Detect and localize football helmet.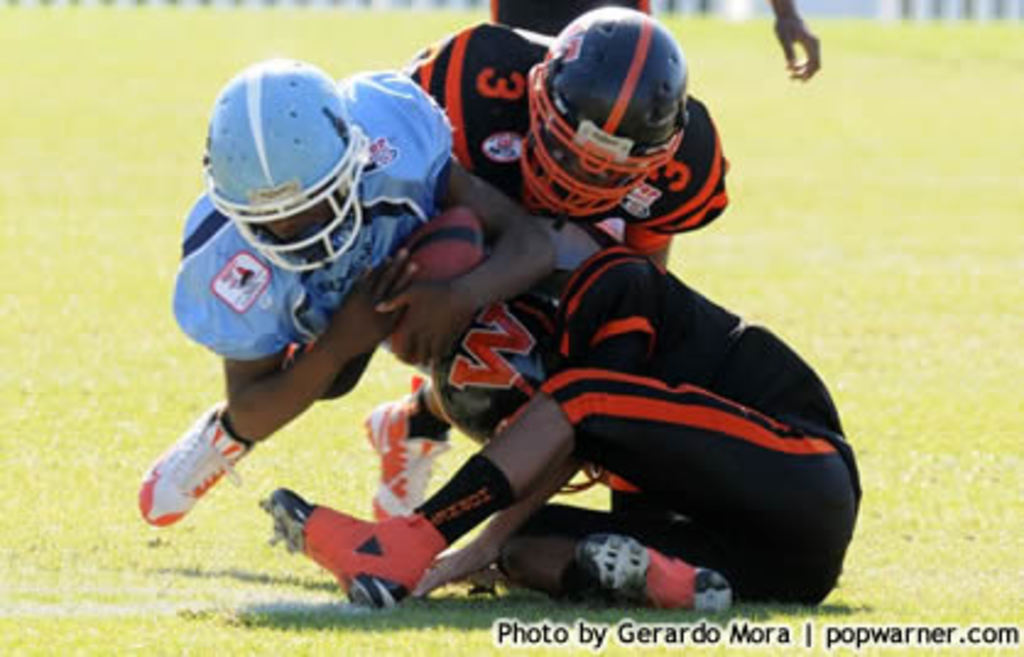
Localized at <region>431, 284, 605, 505</region>.
